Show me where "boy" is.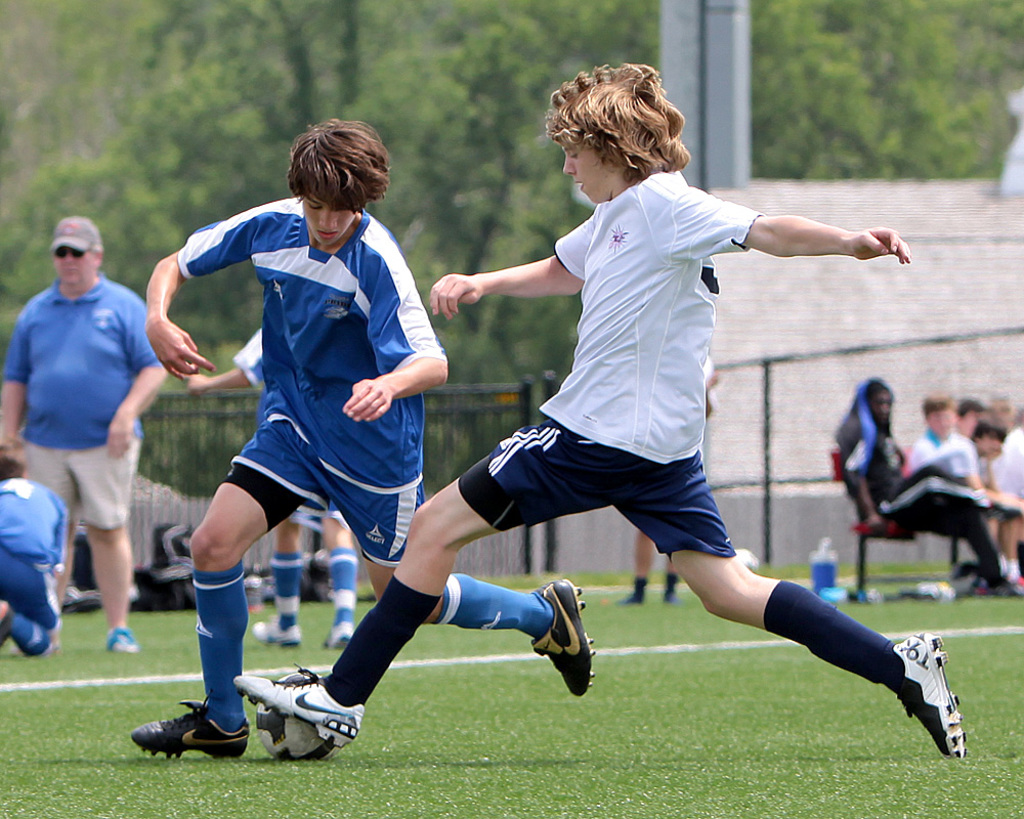
"boy" is at detection(0, 427, 75, 660).
